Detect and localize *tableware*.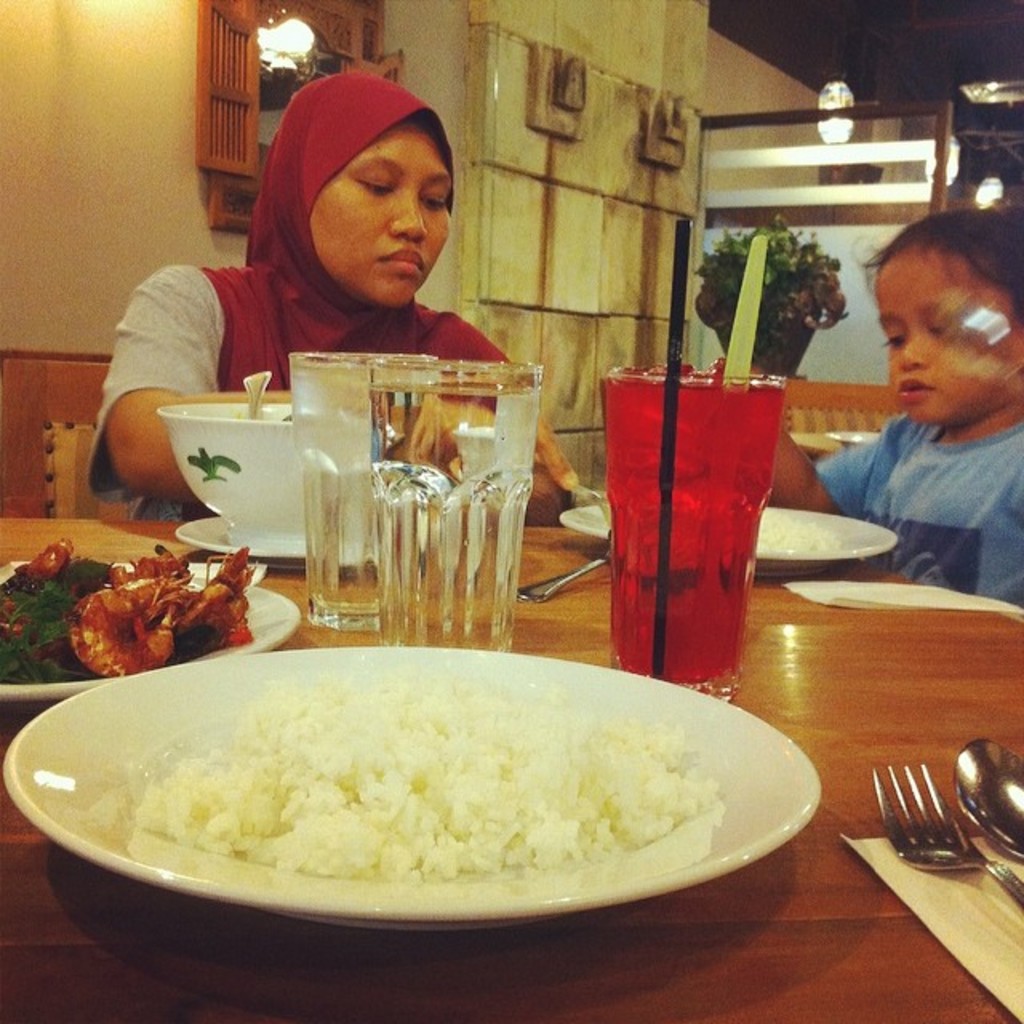
Localized at 872:760:1022:910.
